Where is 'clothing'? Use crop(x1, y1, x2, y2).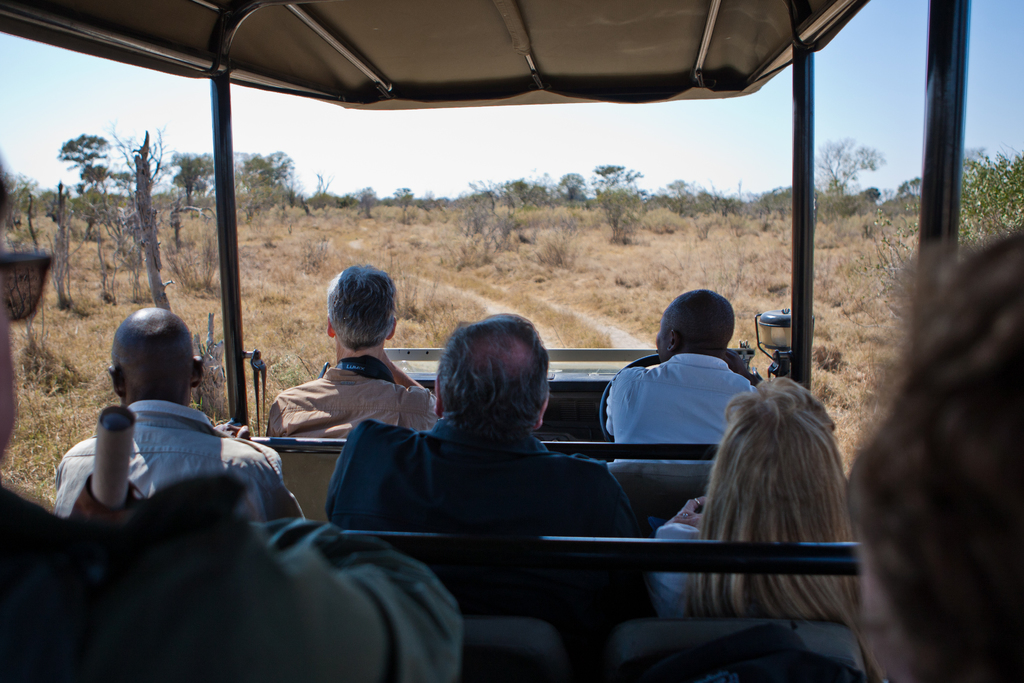
crop(645, 529, 883, 682).
